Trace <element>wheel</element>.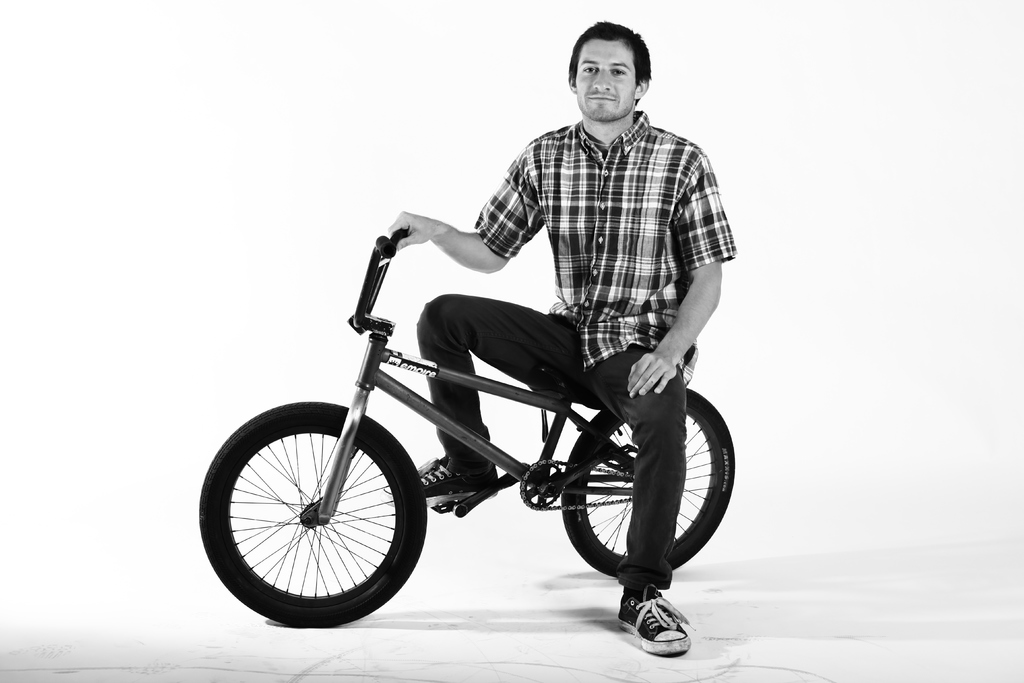
Traced to (220, 412, 419, 621).
